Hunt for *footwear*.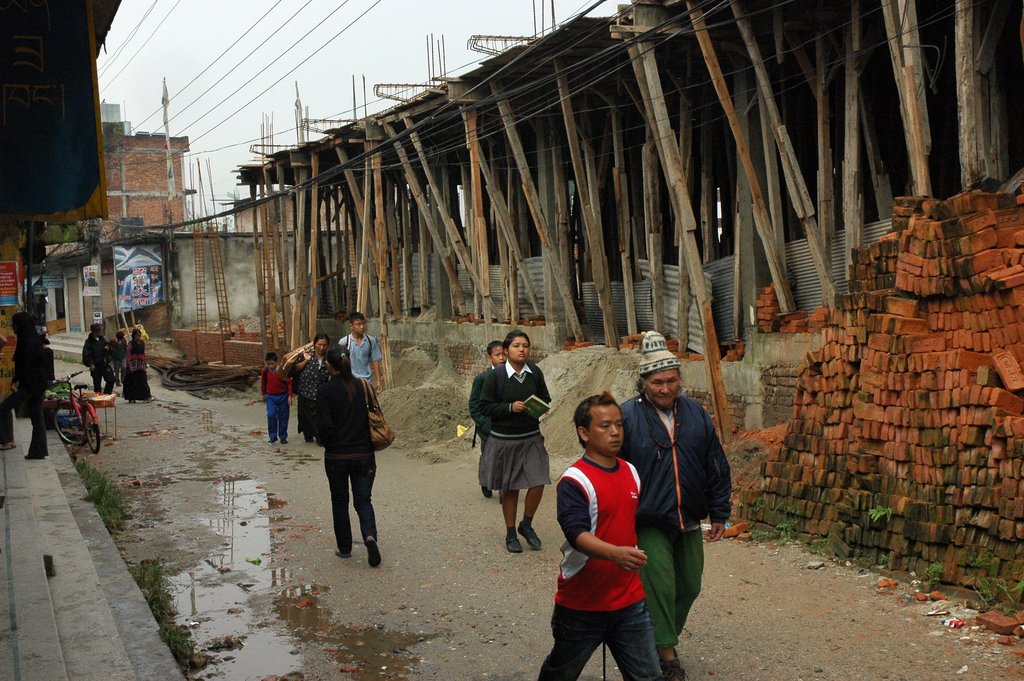
Hunted down at x1=367, y1=537, x2=380, y2=567.
